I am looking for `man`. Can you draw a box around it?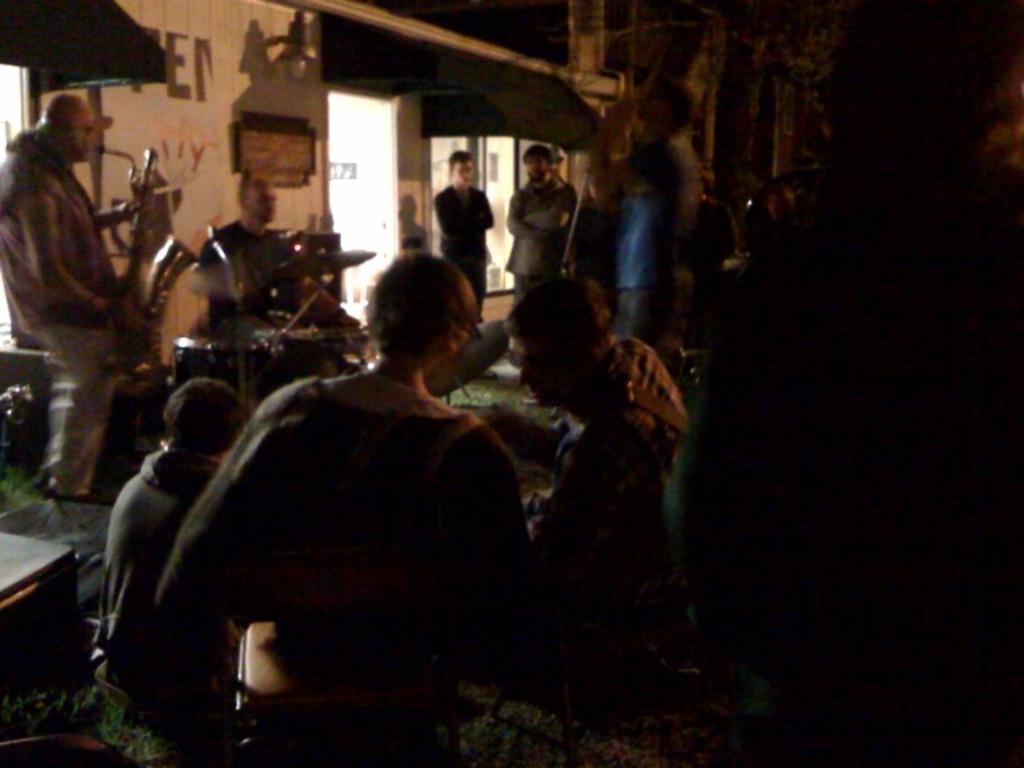
Sure, the bounding box is locate(118, 237, 581, 767).
